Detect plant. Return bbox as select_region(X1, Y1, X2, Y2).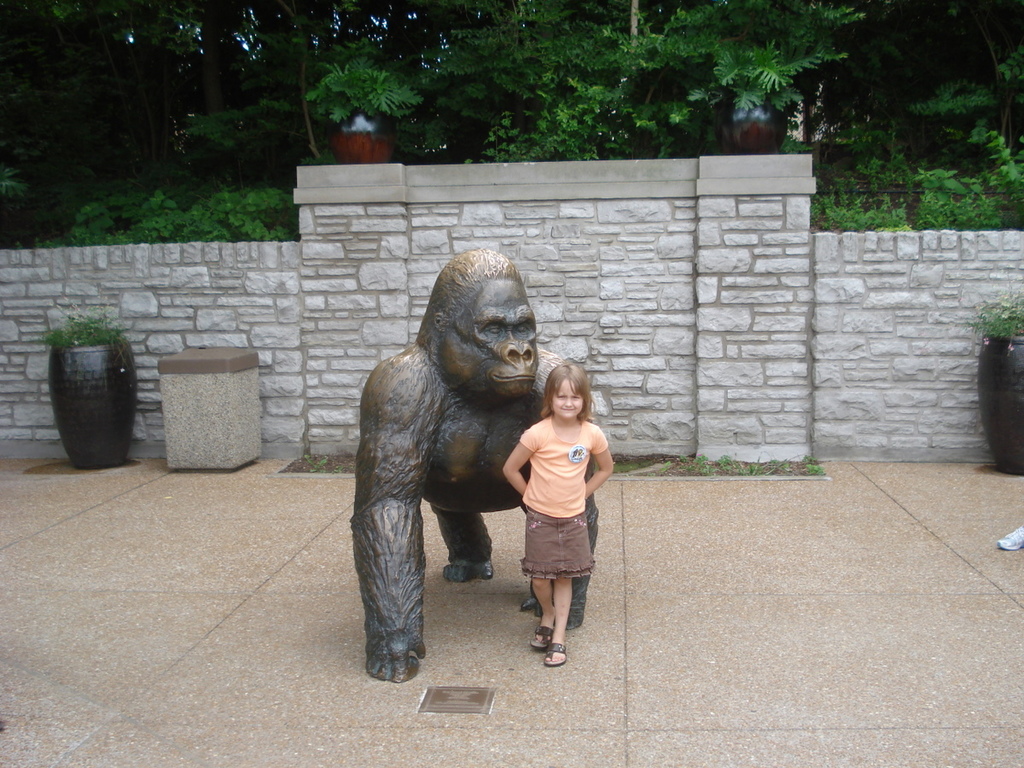
select_region(964, 283, 1023, 341).
